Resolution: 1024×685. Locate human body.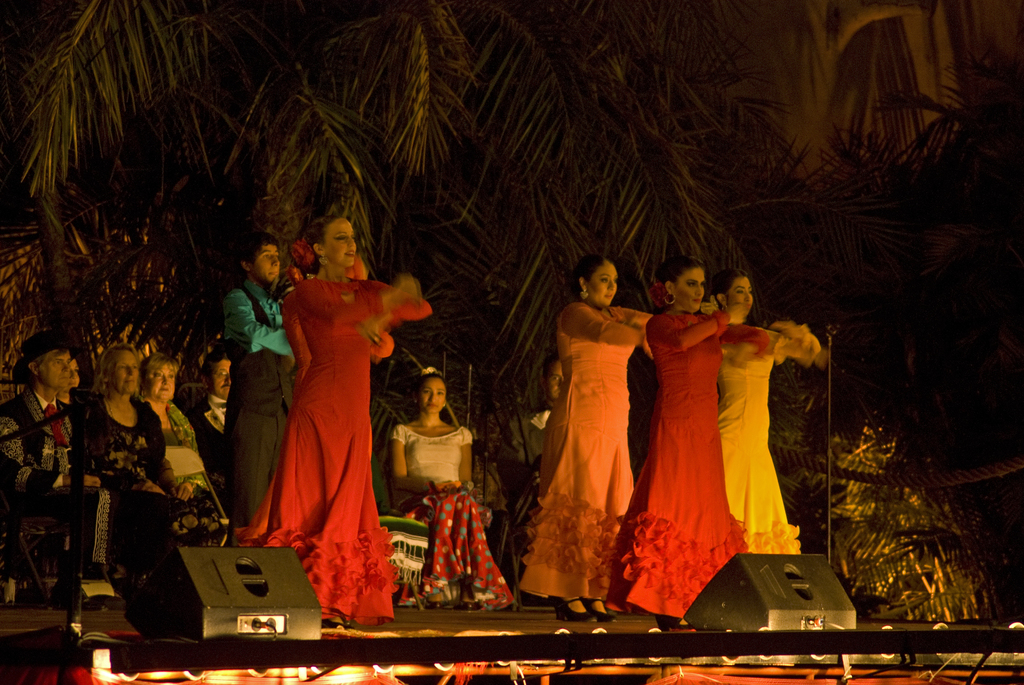
<box>621,255,769,625</box>.
